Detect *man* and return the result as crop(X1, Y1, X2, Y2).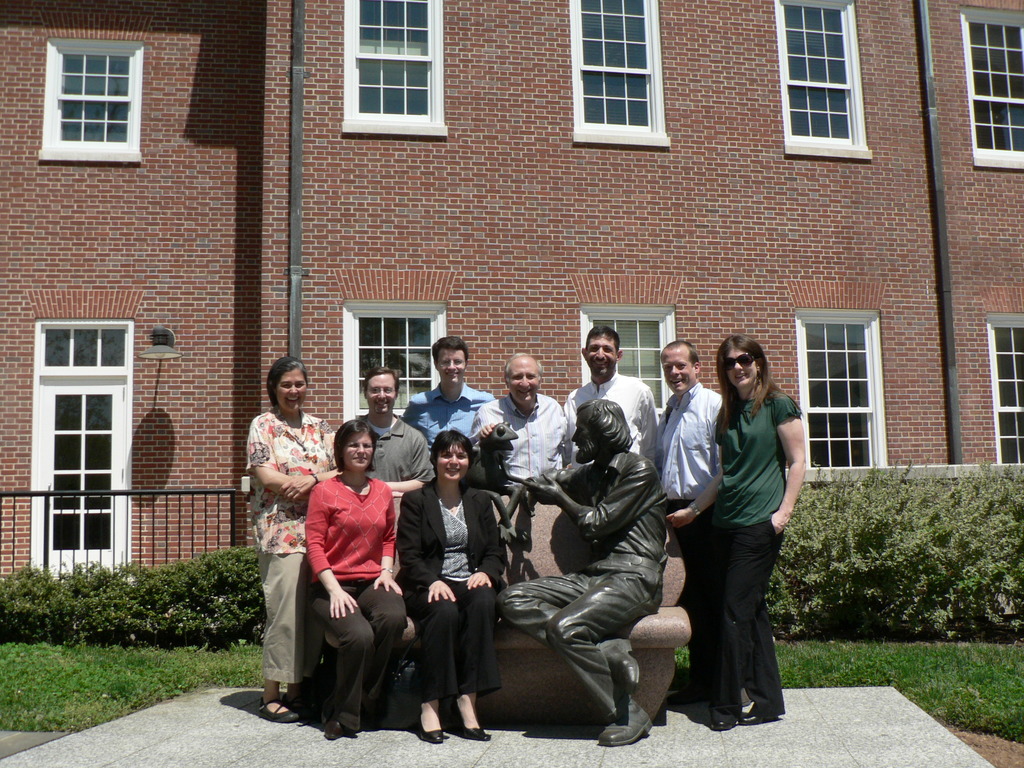
crop(344, 367, 442, 497).
